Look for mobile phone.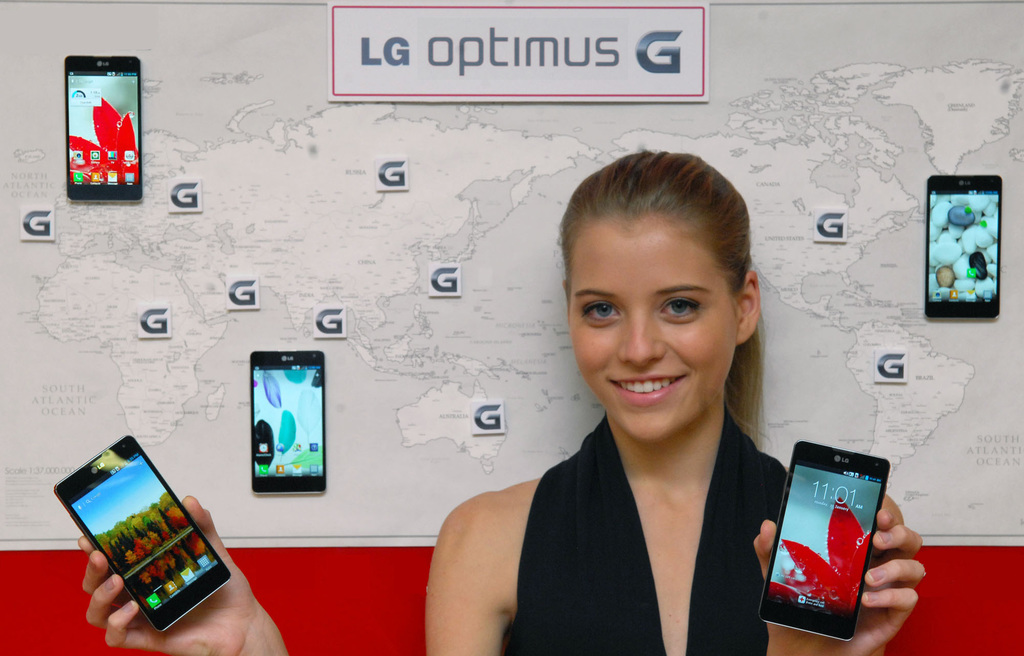
Found: x1=47, y1=439, x2=247, y2=637.
